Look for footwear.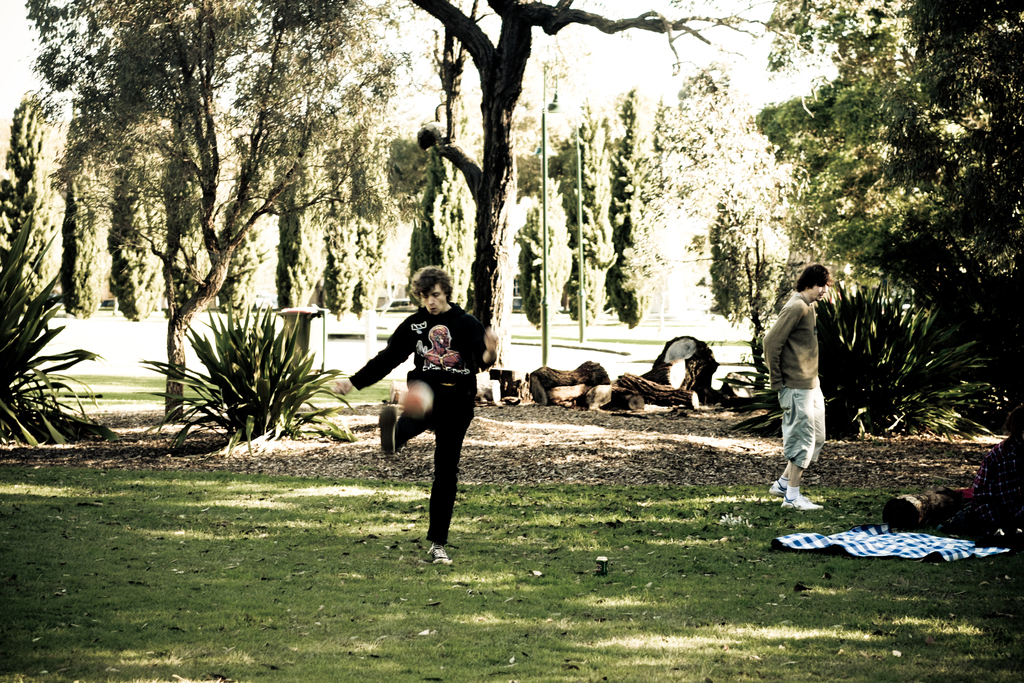
Found: {"x1": 426, "y1": 543, "x2": 455, "y2": 570}.
